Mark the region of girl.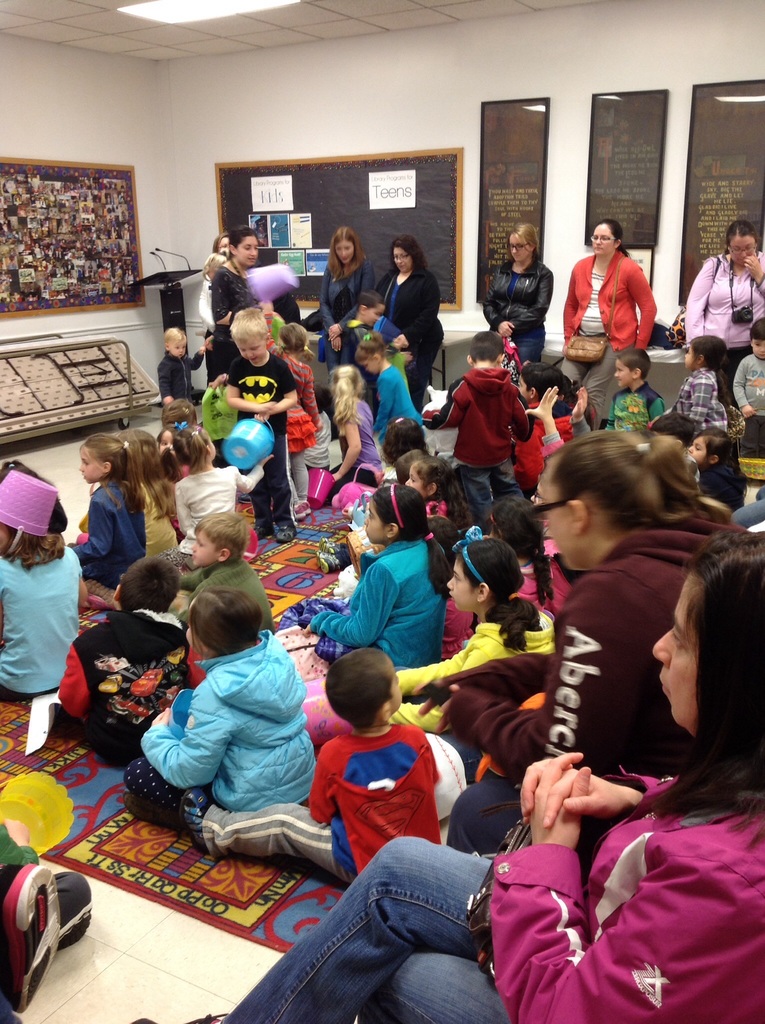
Region: select_region(317, 225, 370, 370).
